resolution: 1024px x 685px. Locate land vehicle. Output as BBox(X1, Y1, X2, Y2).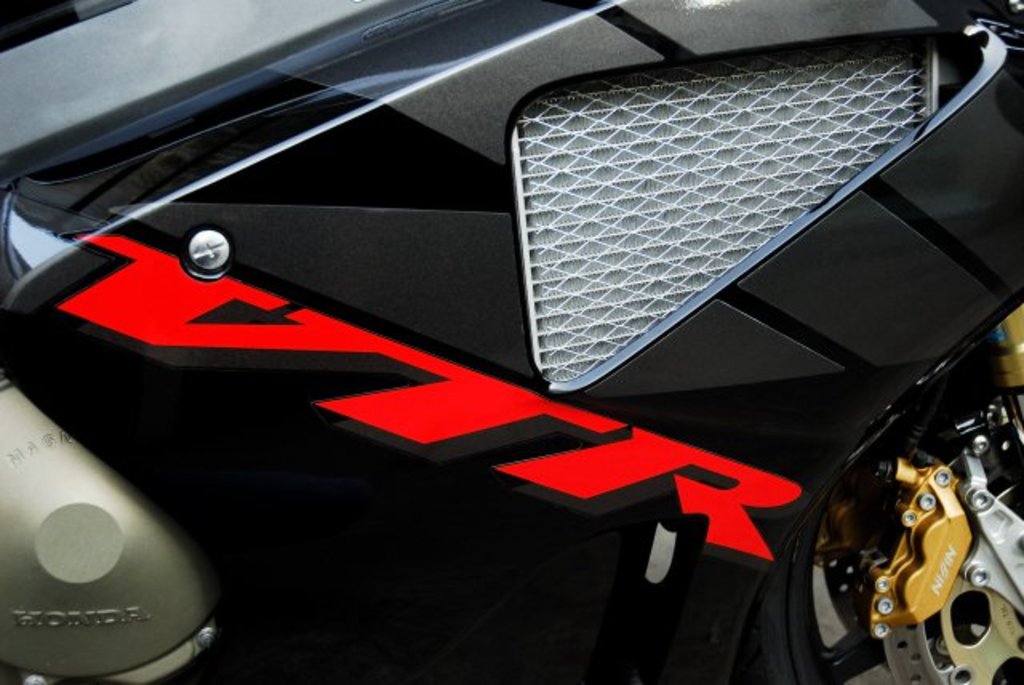
BBox(32, 0, 1011, 658).
